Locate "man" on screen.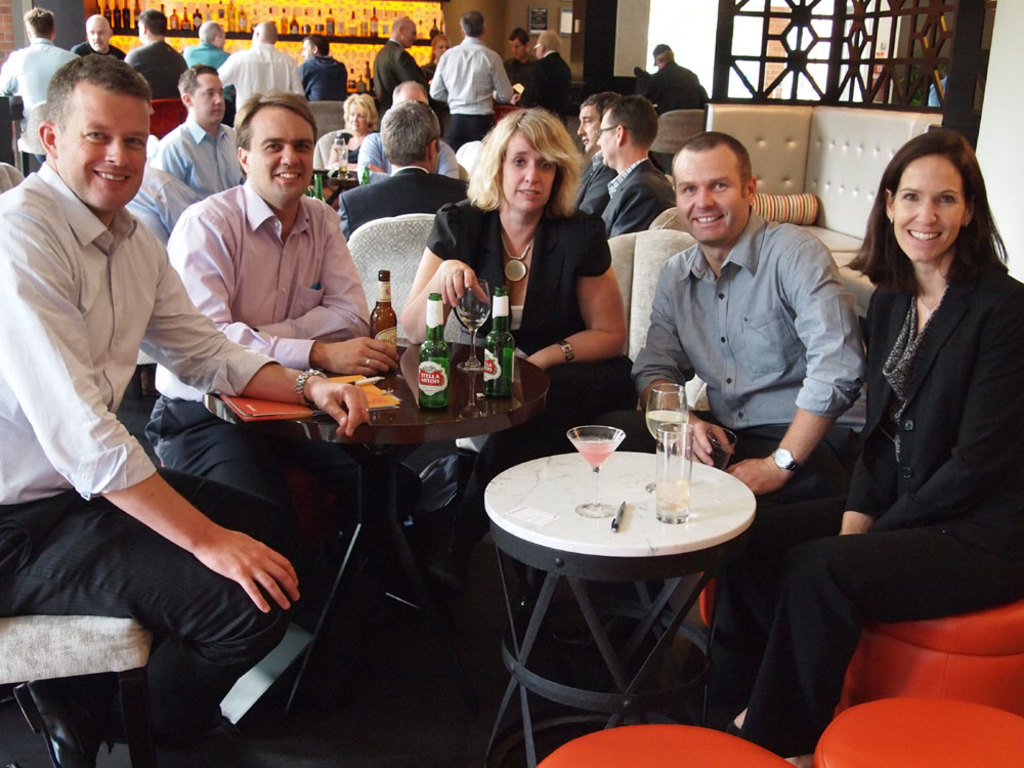
On screen at [x1=0, y1=68, x2=373, y2=767].
